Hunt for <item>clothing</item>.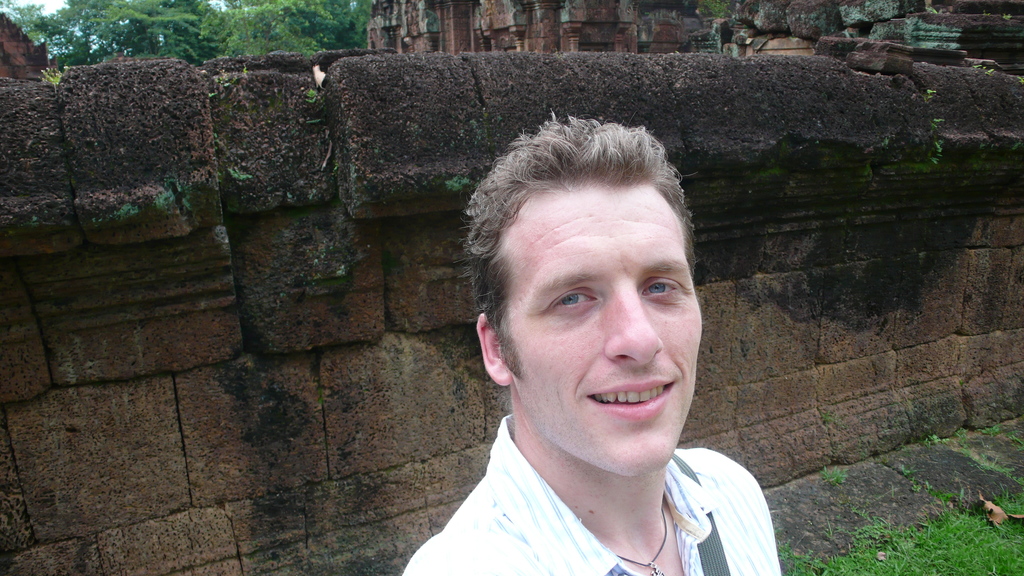
Hunted down at bbox=(404, 413, 781, 575).
